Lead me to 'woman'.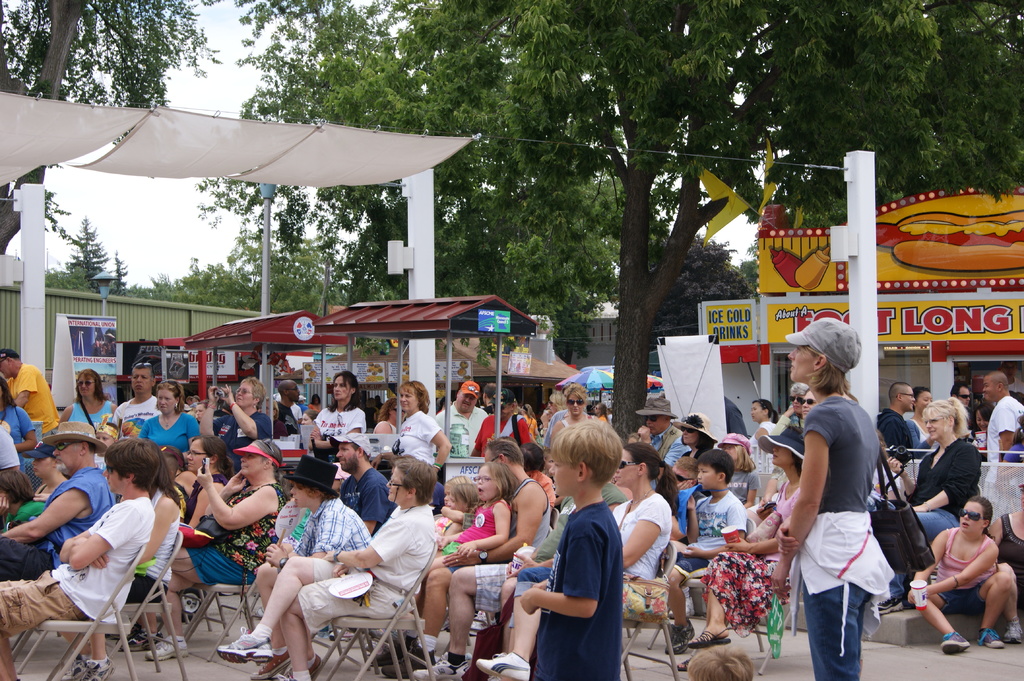
Lead to 680:421:812:669.
